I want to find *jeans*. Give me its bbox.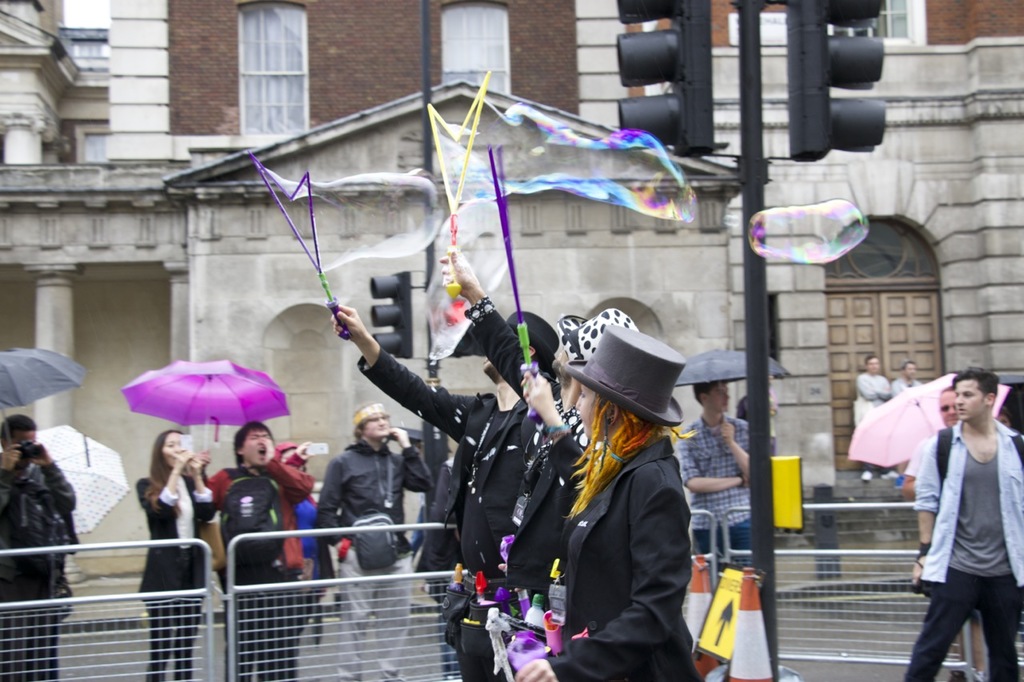
bbox=[918, 584, 1014, 672].
